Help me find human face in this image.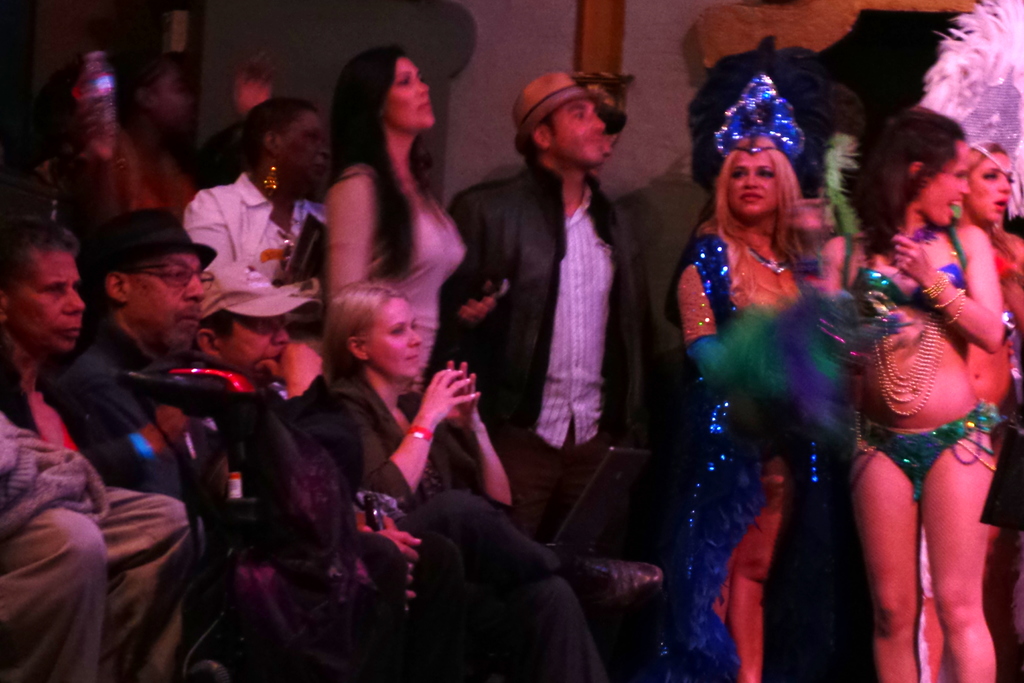
Found it: pyautogui.locateOnScreen(964, 152, 1014, 224).
